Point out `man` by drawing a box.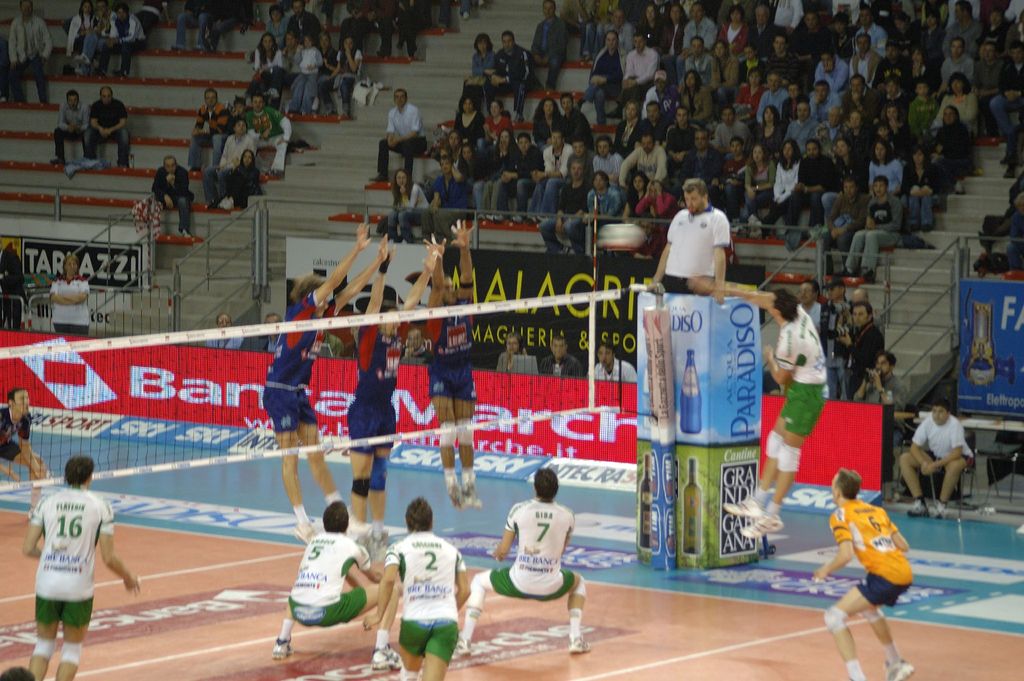
Rect(842, 304, 886, 405).
